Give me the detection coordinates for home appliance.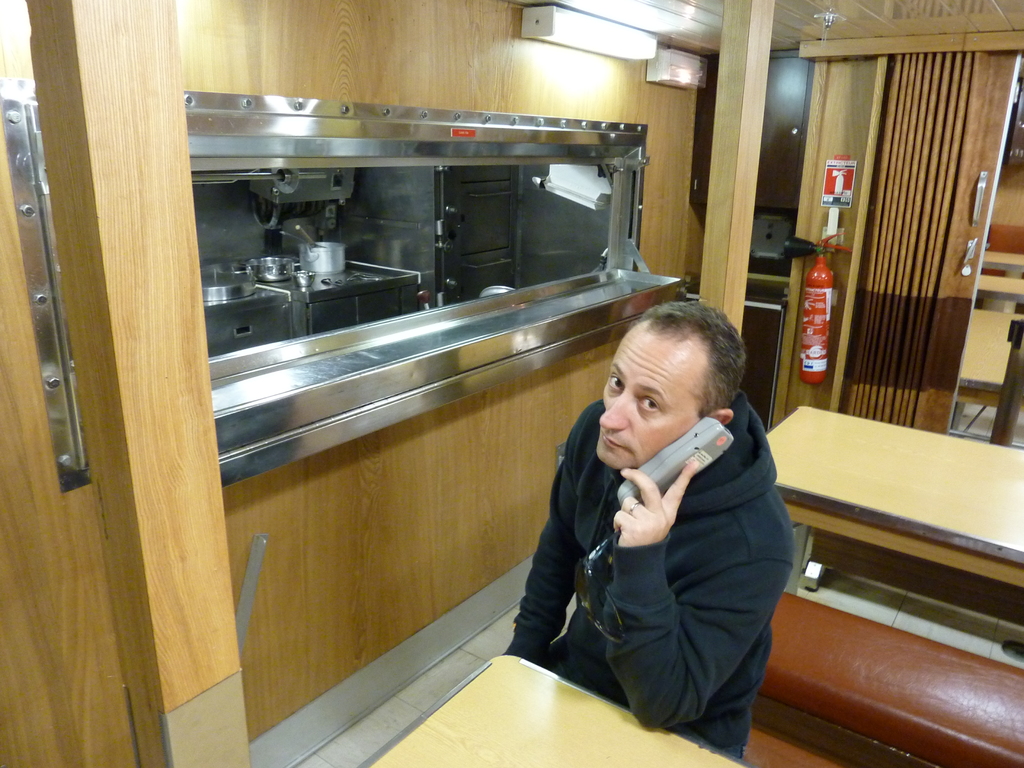
box(348, 166, 524, 308).
